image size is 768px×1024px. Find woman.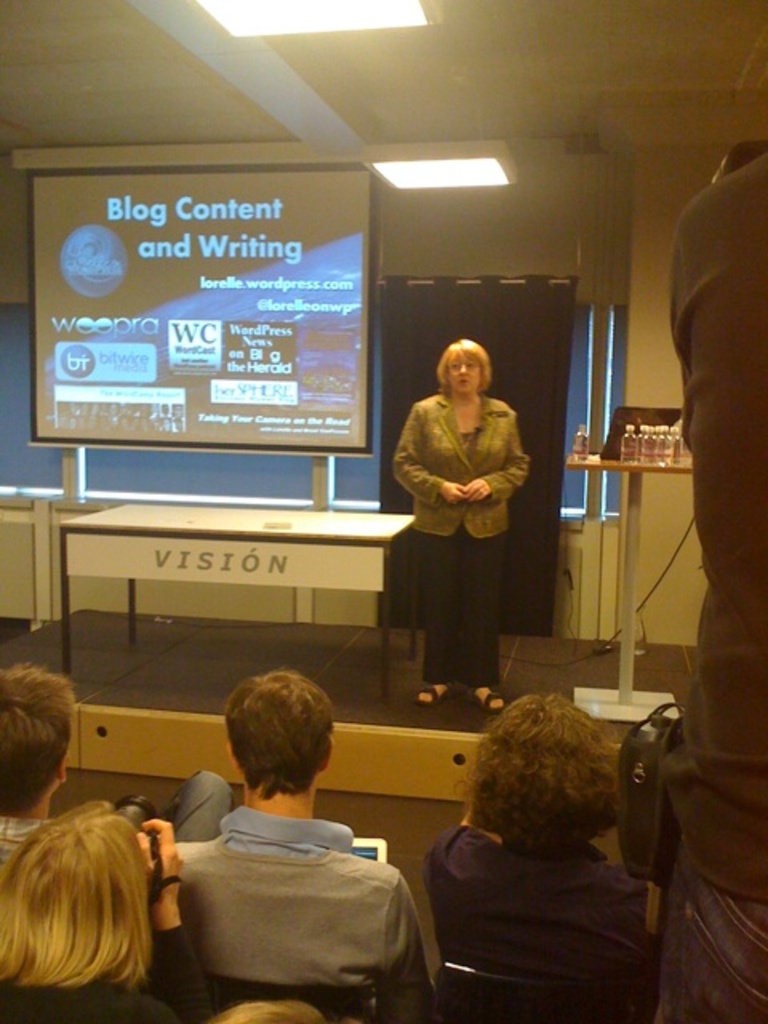
0/797/190/1022.
